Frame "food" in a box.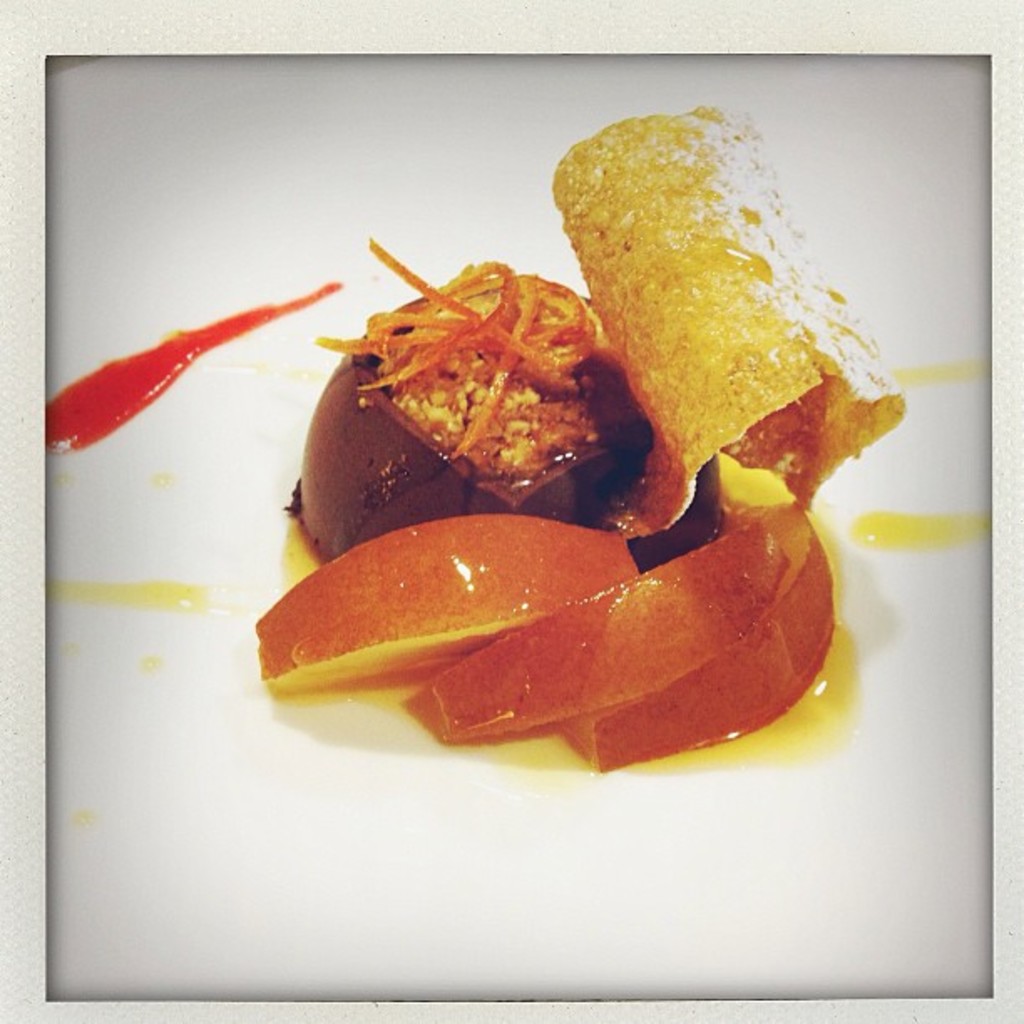
select_region(589, 105, 770, 146).
